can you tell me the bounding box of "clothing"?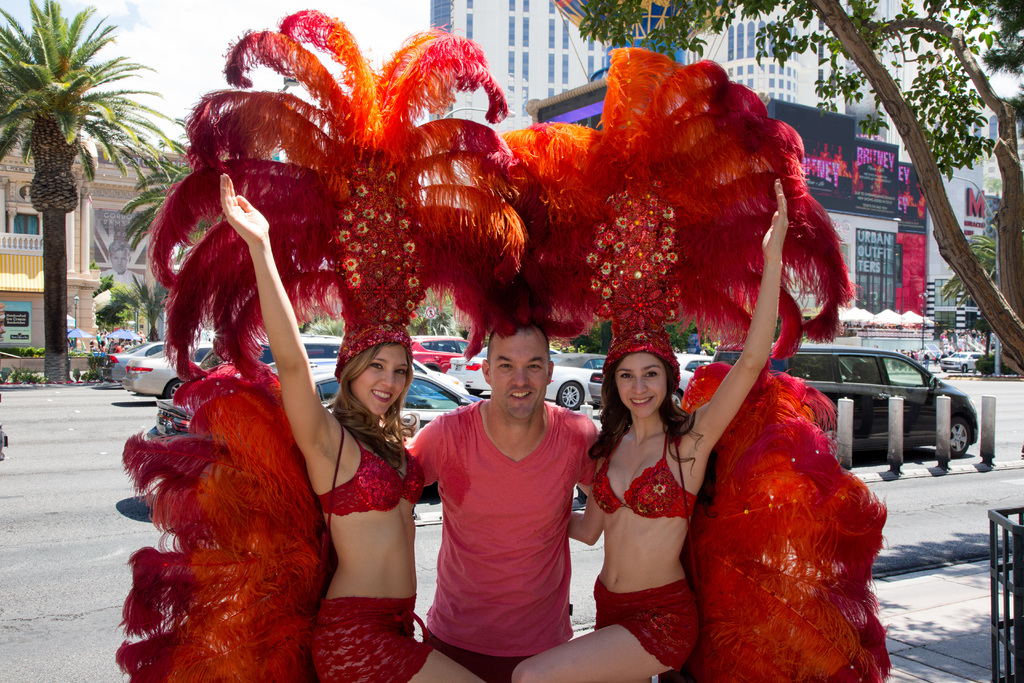
<box>314,425,440,682</box>.
